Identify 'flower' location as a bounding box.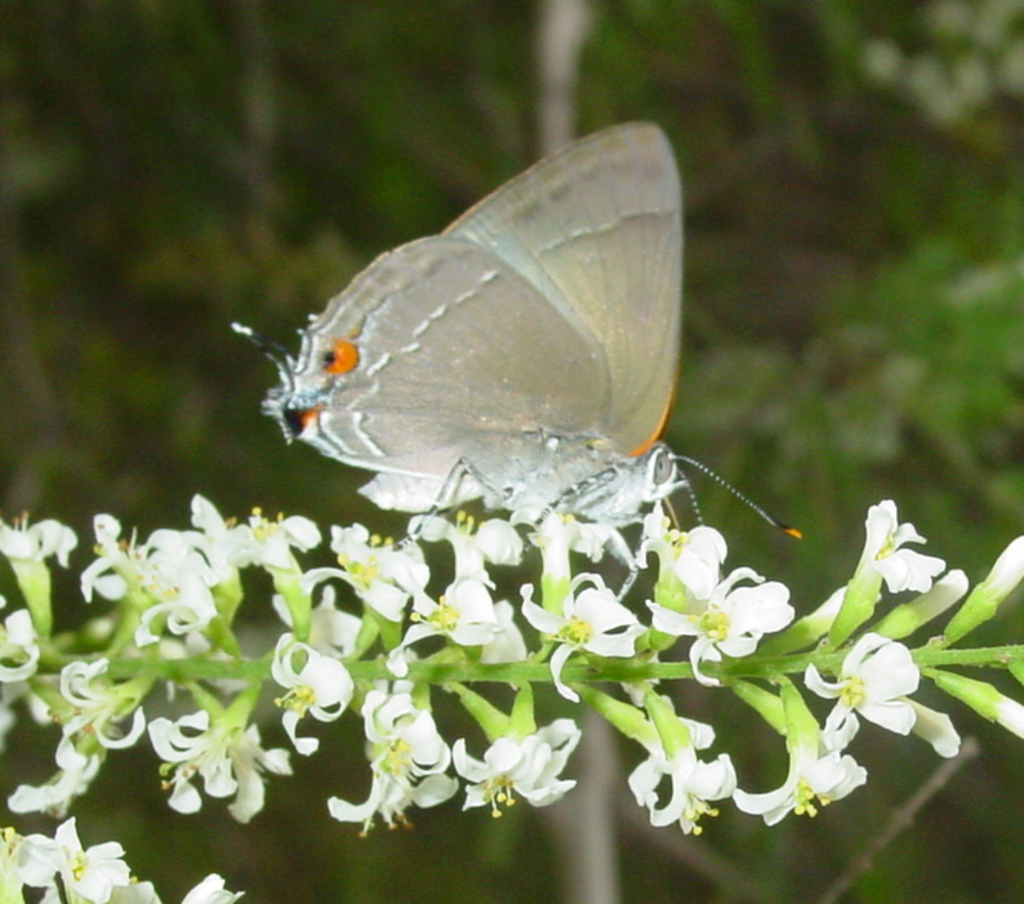
(left=861, top=498, right=966, bottom=613).
